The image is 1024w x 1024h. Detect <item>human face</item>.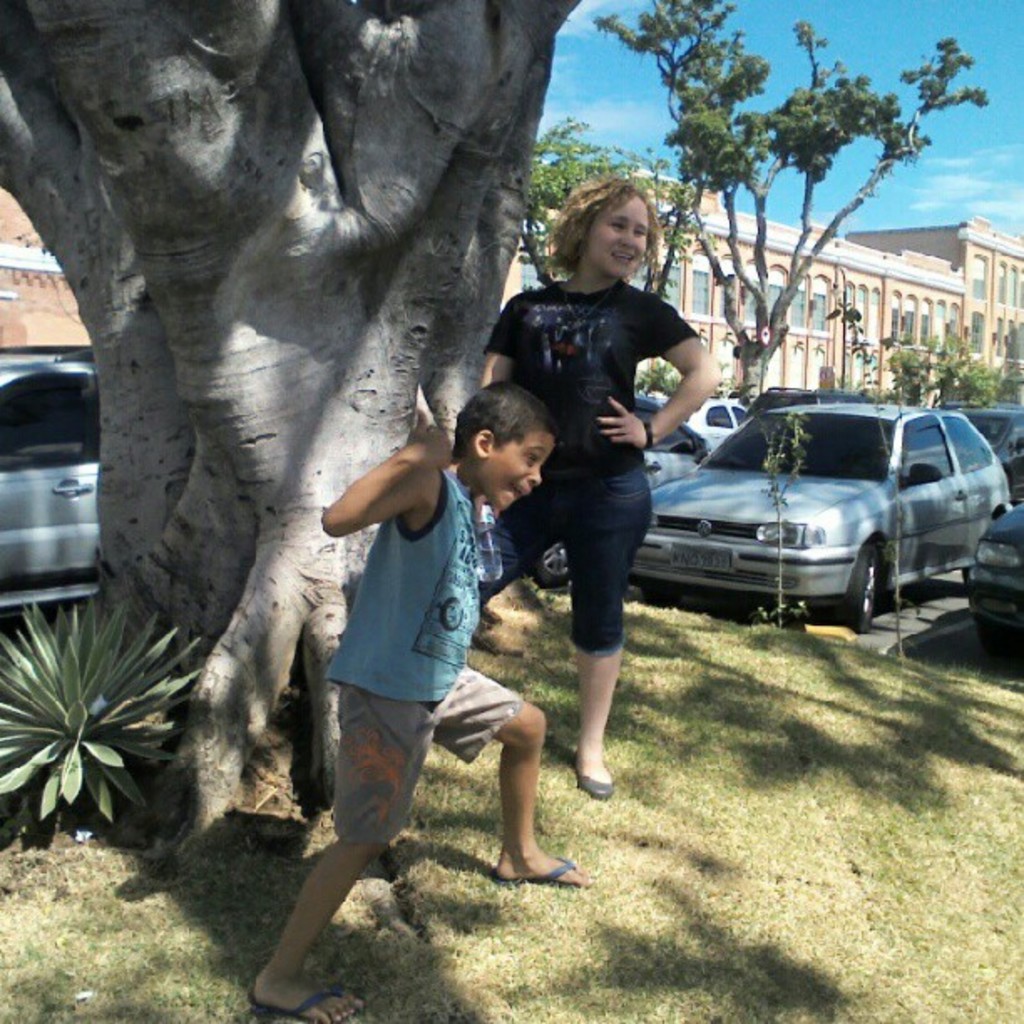
Detection: left=484, top=428, right=544, bottom=510.
